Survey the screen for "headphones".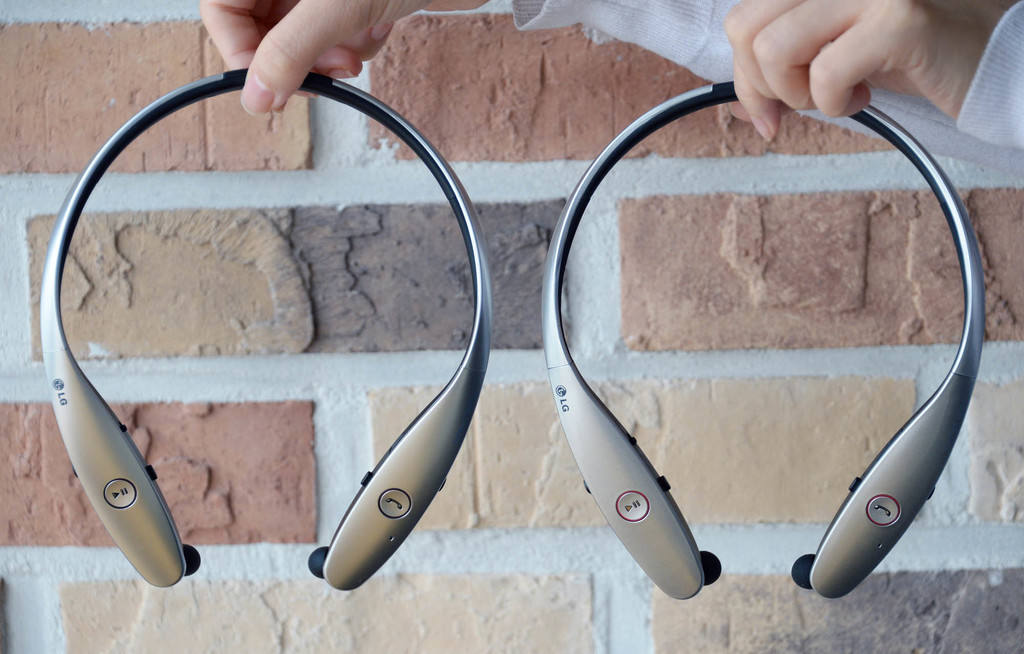
Survey found: rect(42, 65, 495, 587).
